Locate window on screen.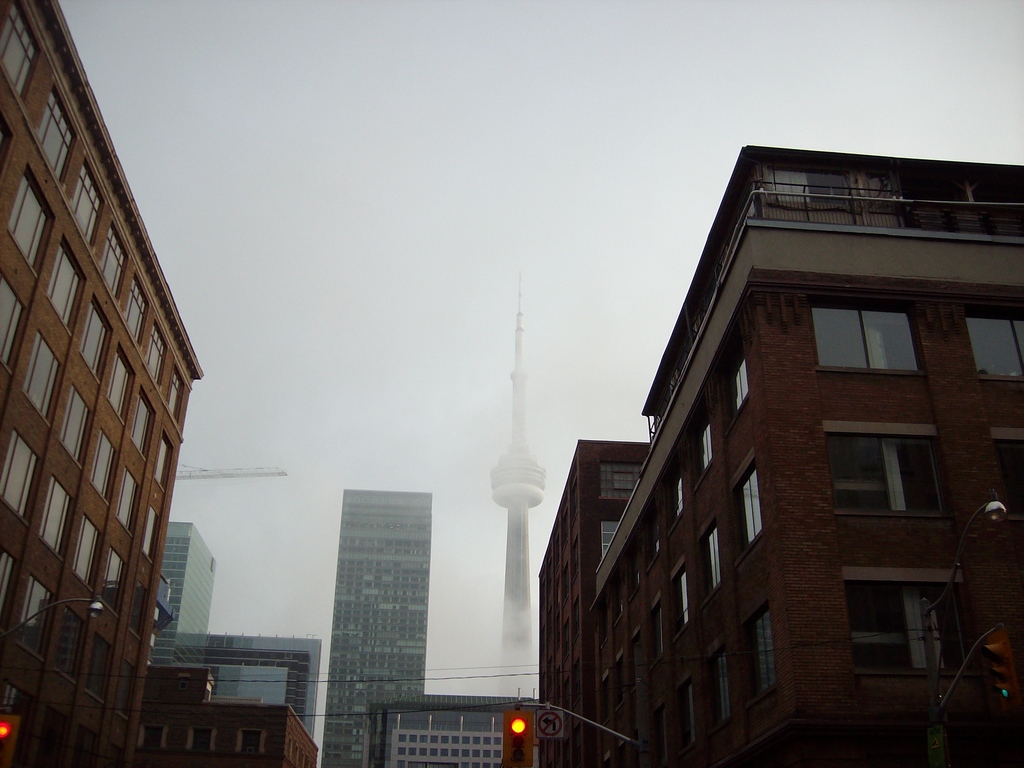
On screen at 88 431 117 497.
